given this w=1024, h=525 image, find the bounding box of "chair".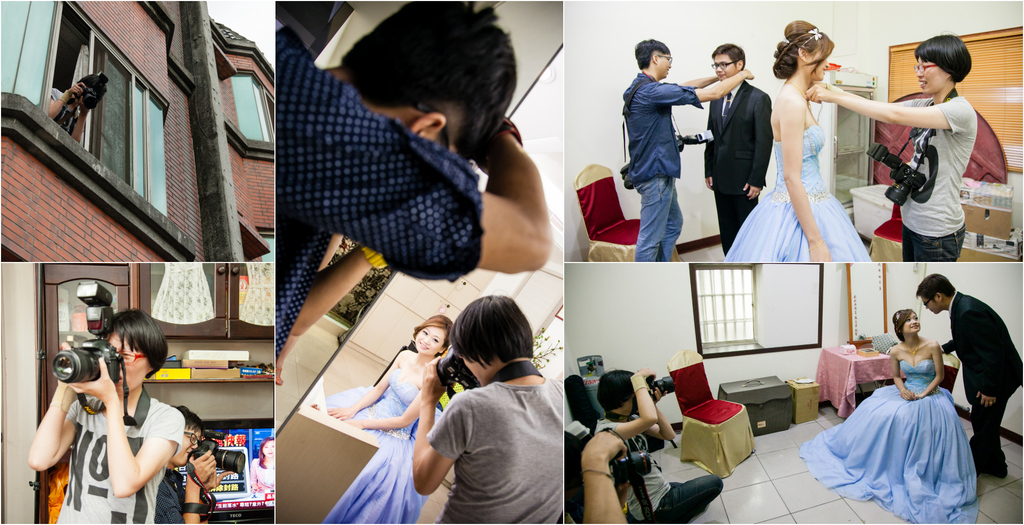
673 339 762 471.
